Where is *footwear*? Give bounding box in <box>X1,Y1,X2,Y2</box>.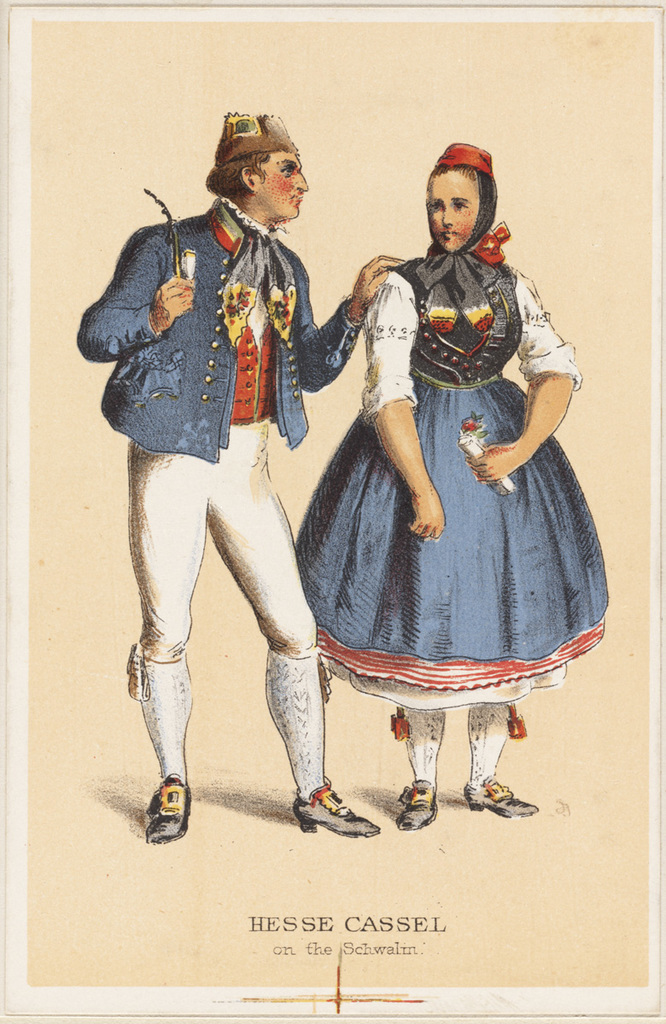
<box>144,777,190,843</box>.
